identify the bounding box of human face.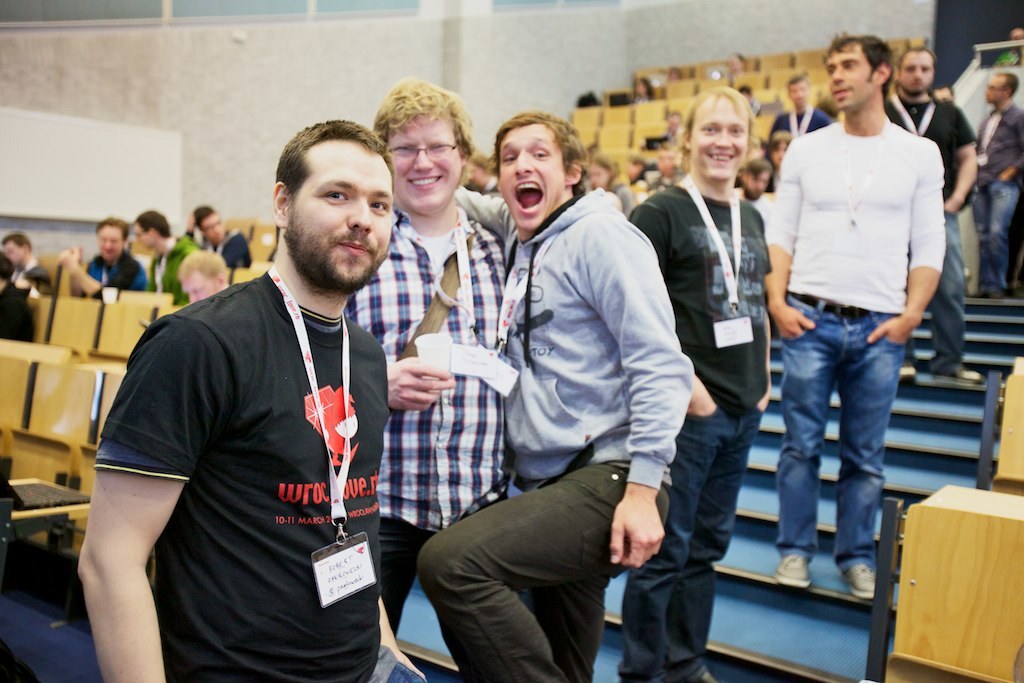
(200,212,222,245).
